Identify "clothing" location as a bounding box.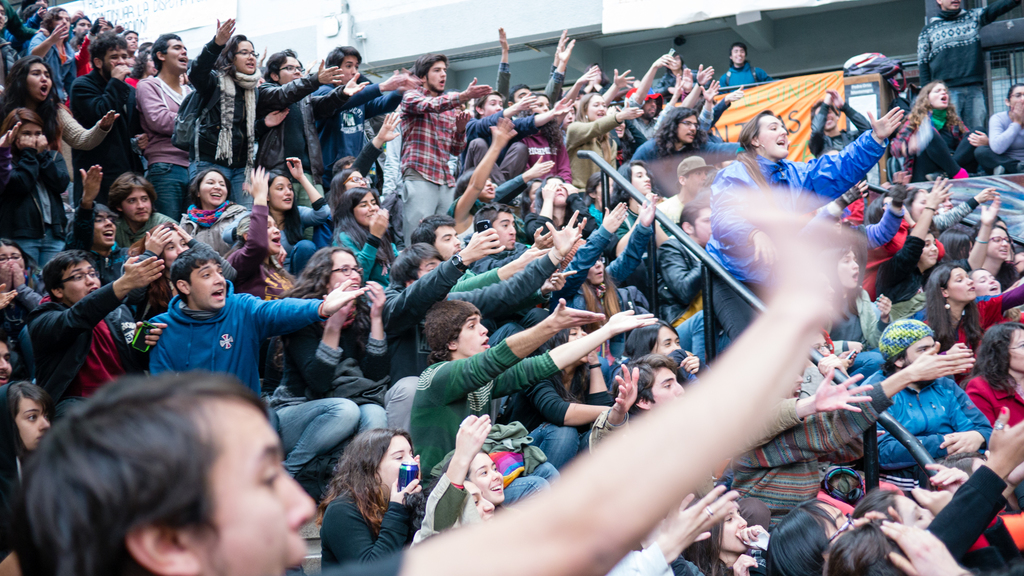
397,336,561,512.
